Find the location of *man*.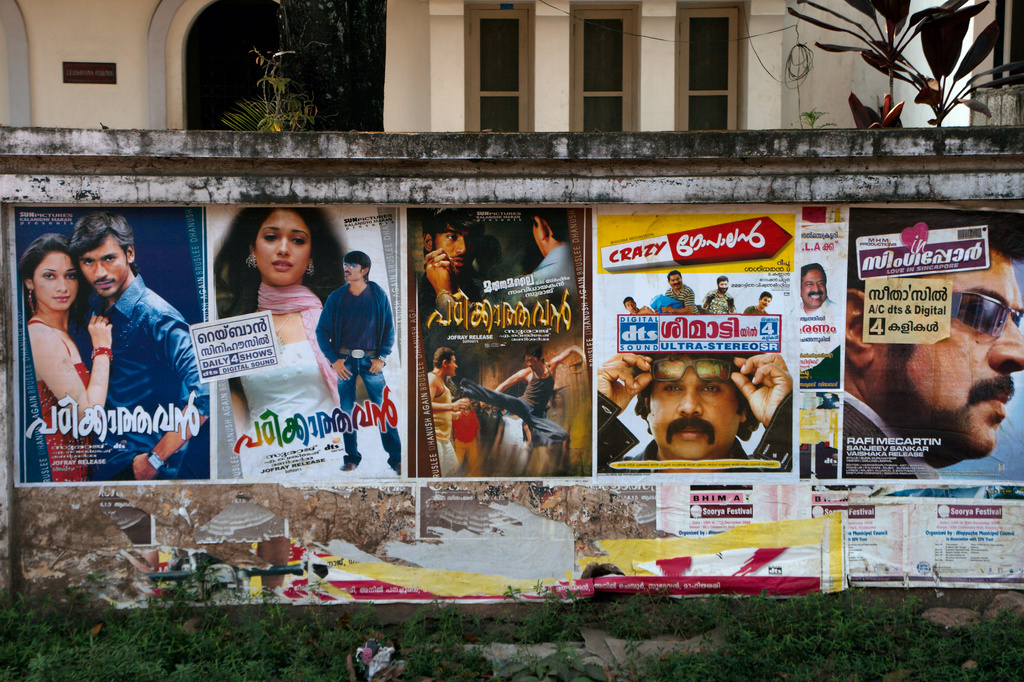
Location: <bbox>496, 210, 580, 312</bbox>.
